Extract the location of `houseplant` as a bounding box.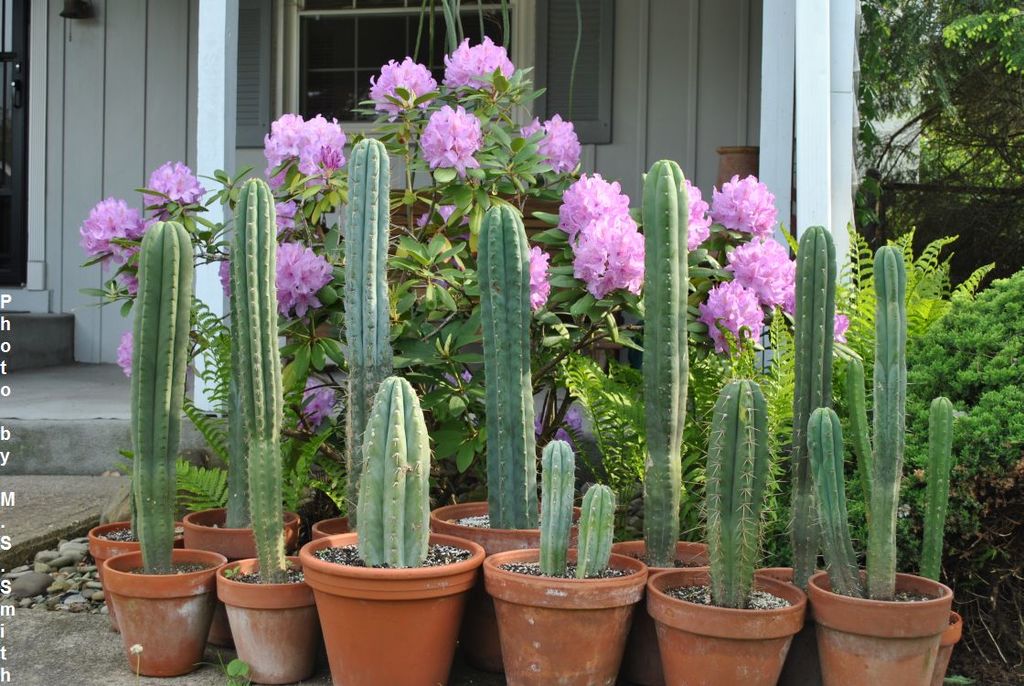
492/435/662/685.
